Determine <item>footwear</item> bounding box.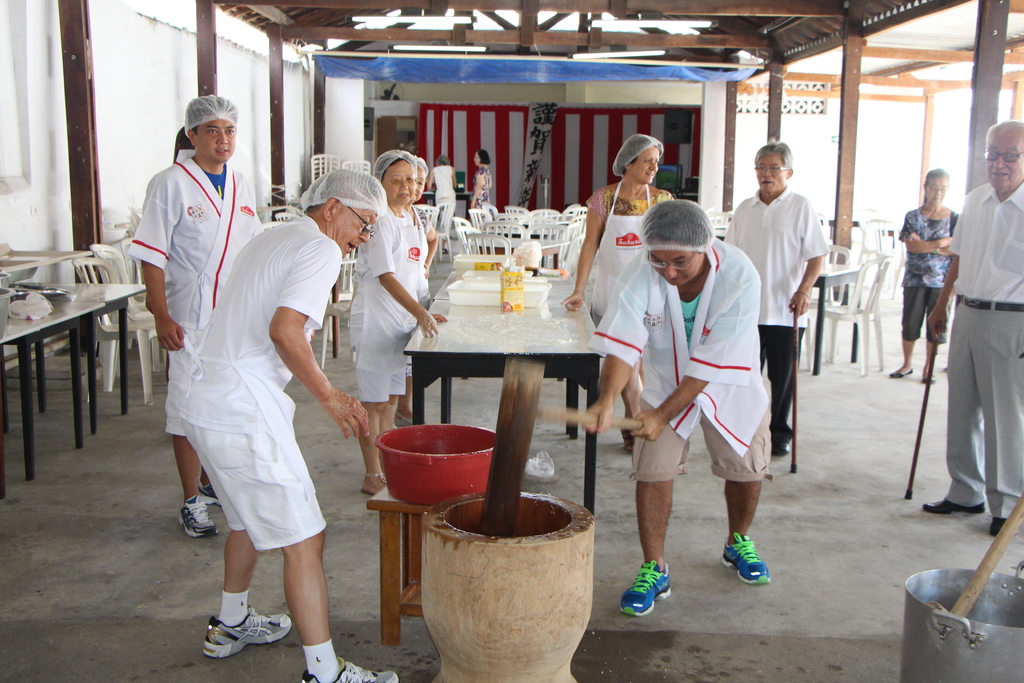
Determined: (x1=200, y1=601, x2=269, y2=668).
